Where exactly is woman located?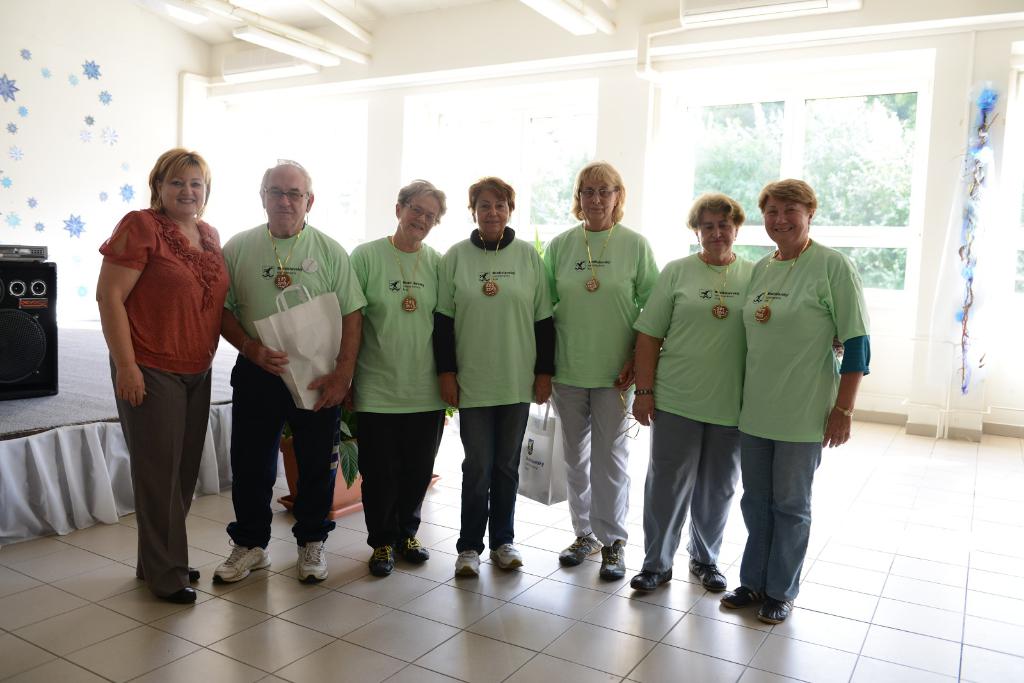
Its bounding box is <region>100, 130, 226, 608</region>.
